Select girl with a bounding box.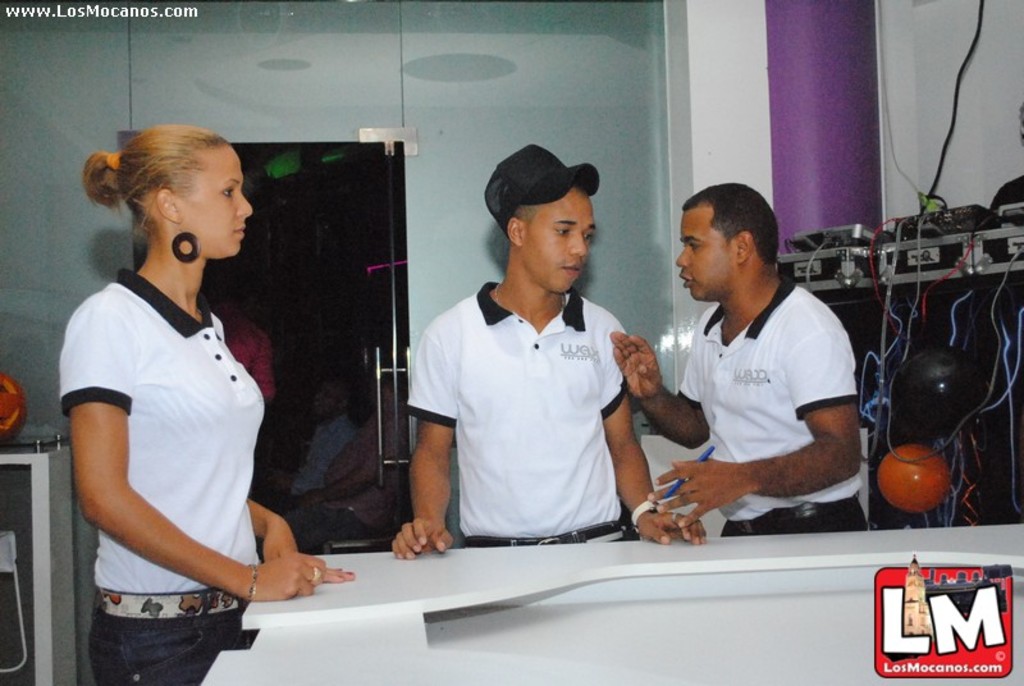
region(51, 127, 353, 685).
